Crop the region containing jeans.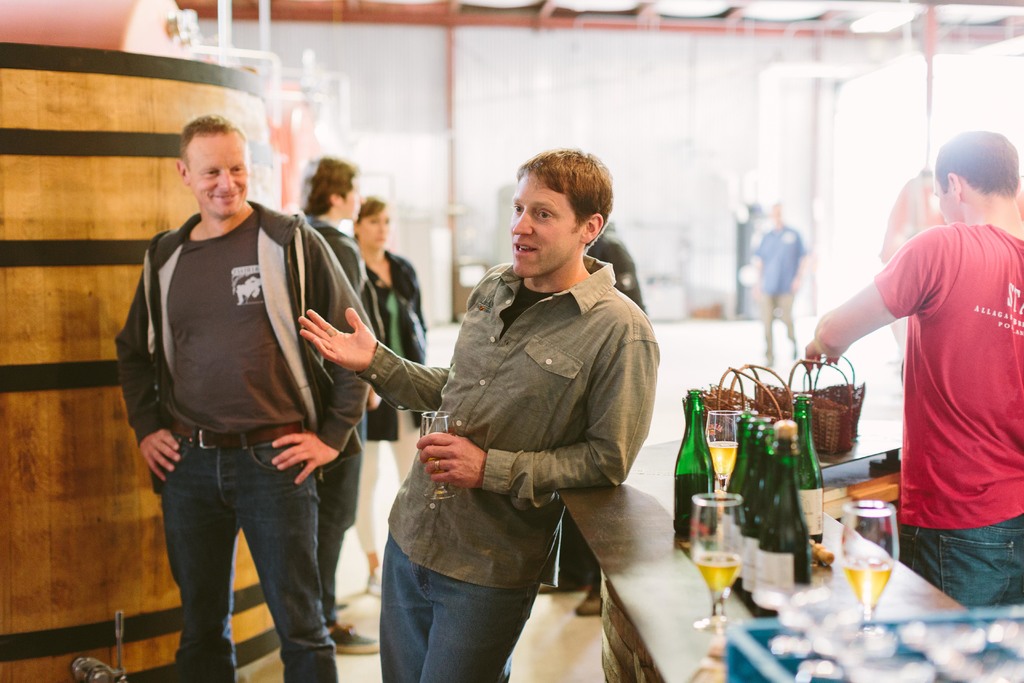
Crop region: [381, 529, 538, 682].
